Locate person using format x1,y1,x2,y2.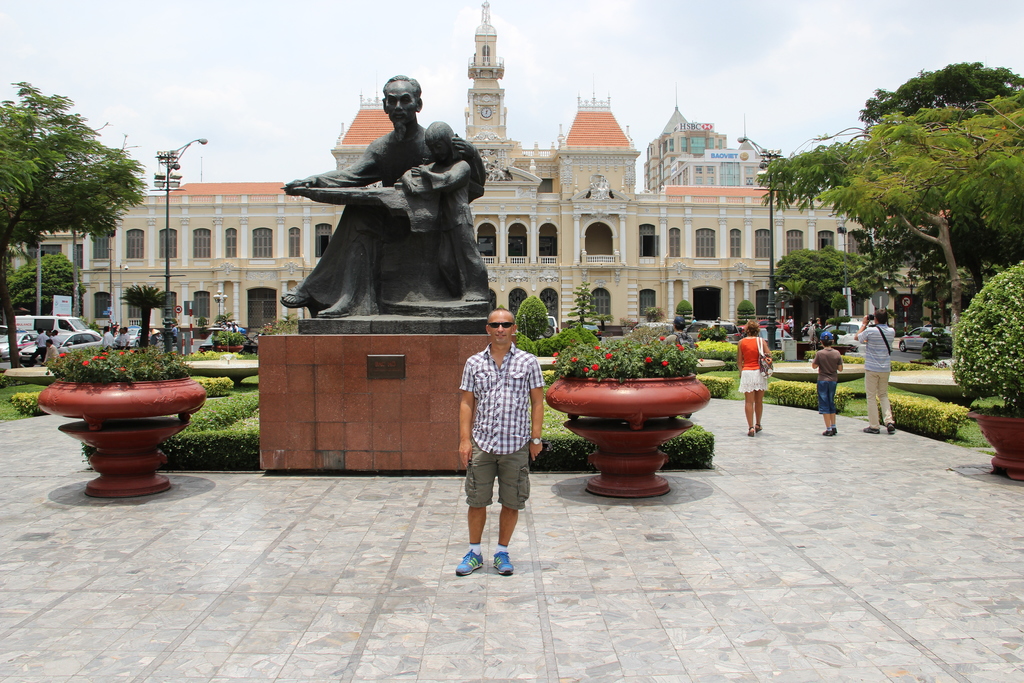
43,331,51,336.
